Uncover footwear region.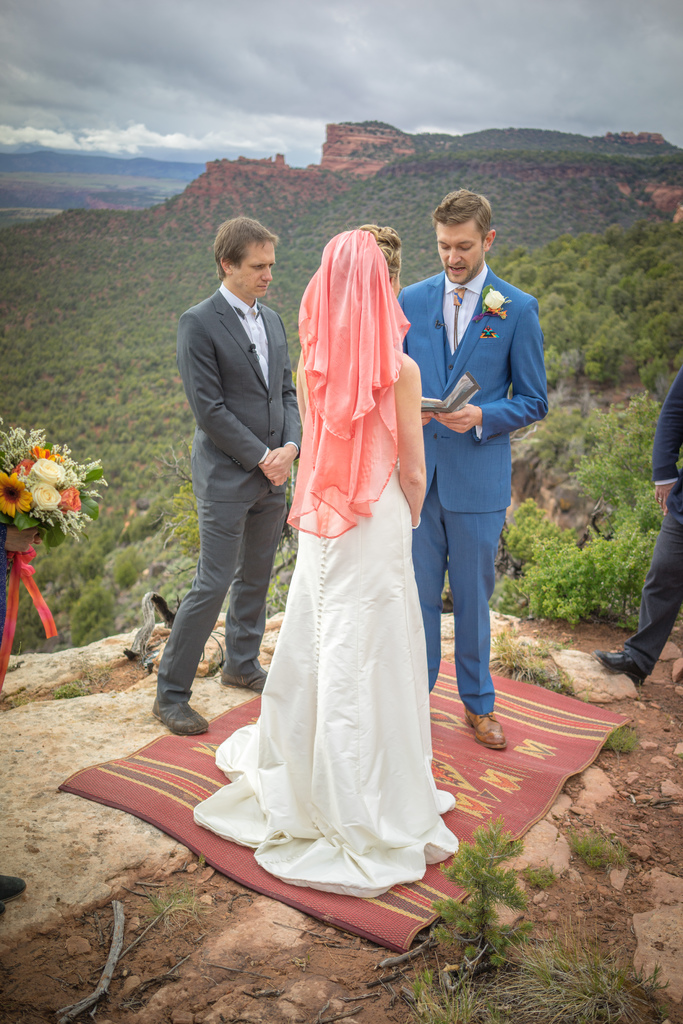
Uncovered: x1=591 y1=650 x2=641 y2=685.
